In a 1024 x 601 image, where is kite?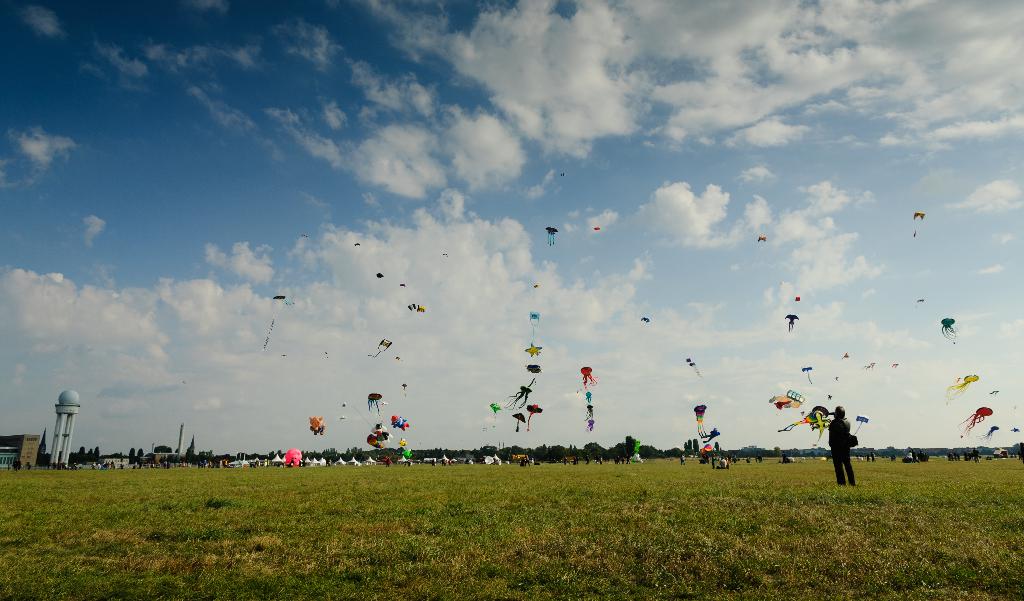
<bbox>417, 305, 426, 311</bbox>.
